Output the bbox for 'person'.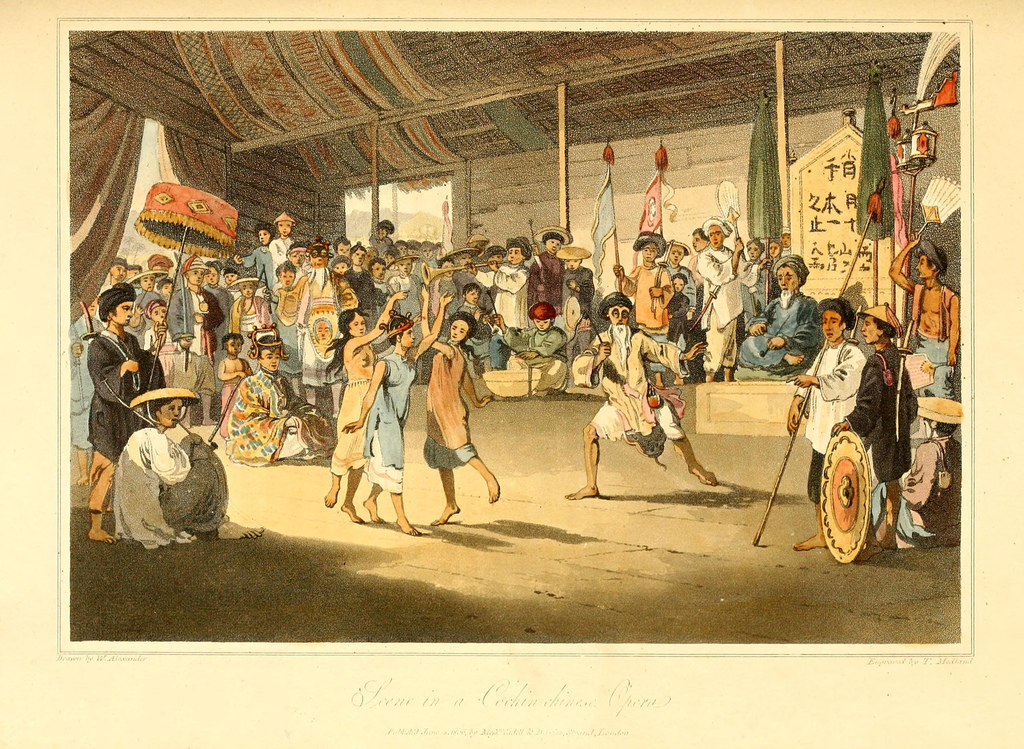
(450, 279, 493, 360).
